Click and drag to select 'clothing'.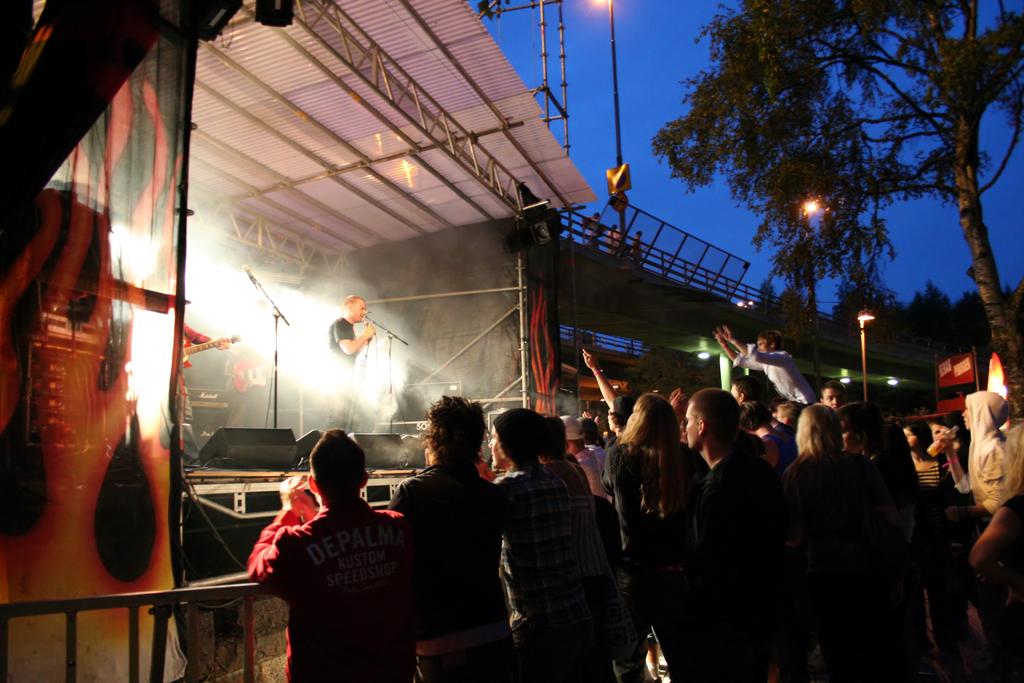
Selection: <box>691,449,780,682</box>.
